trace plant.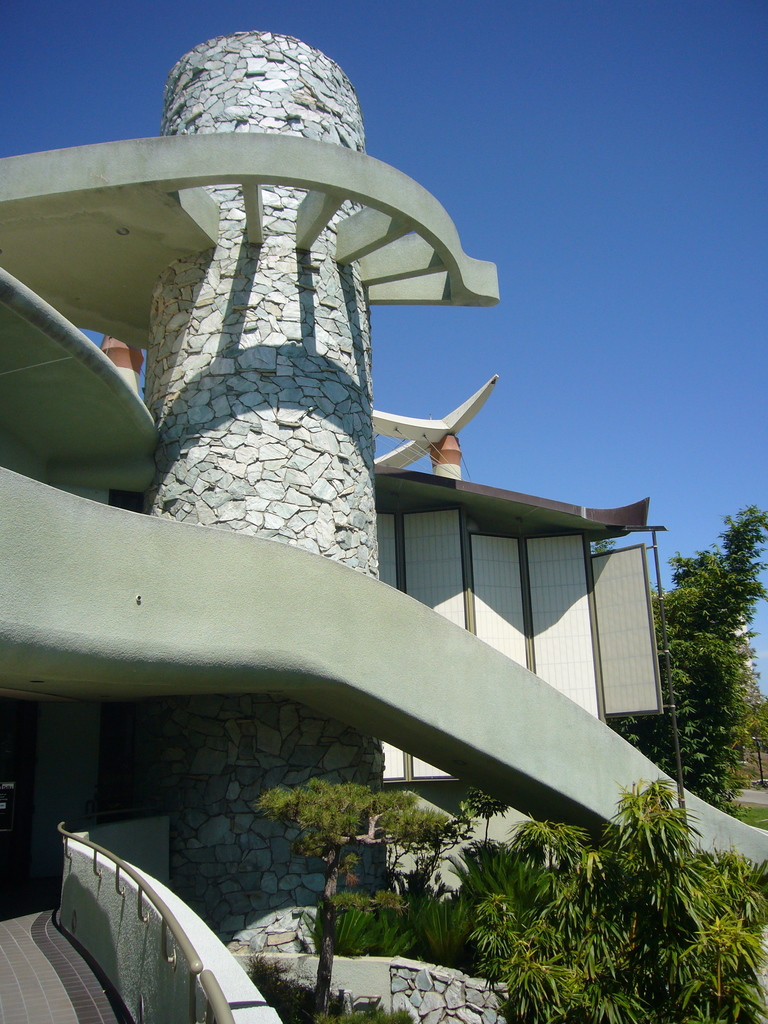
Traced to bbox=[587, 899, 660, 1023].
